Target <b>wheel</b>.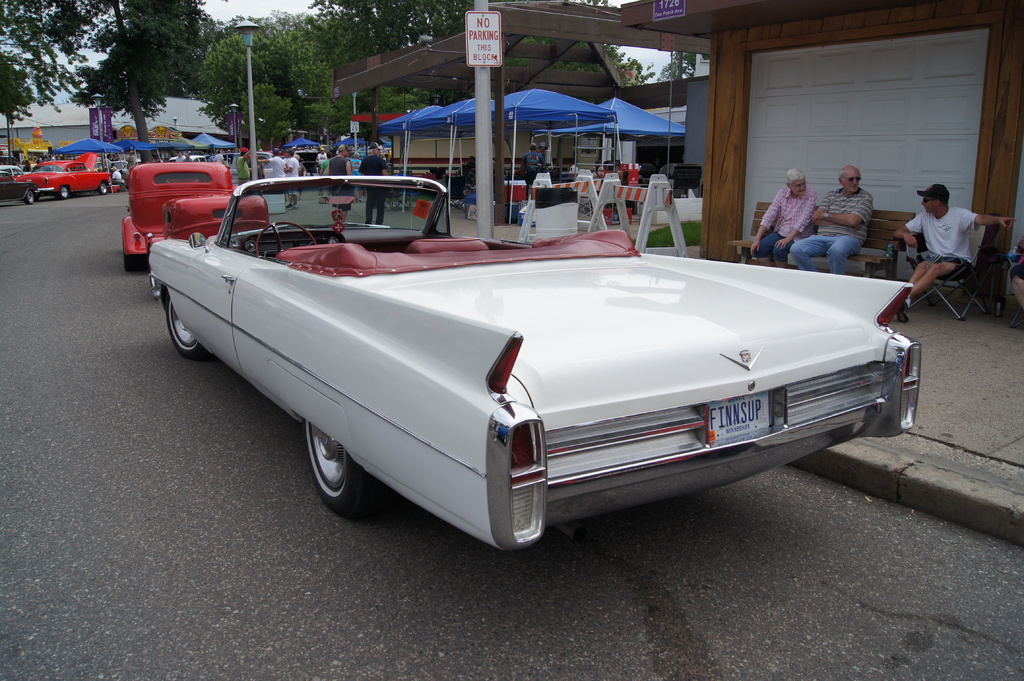
Target region: {"x1": 124, "y1": 251, "x2": 147, "y2": 273}.
